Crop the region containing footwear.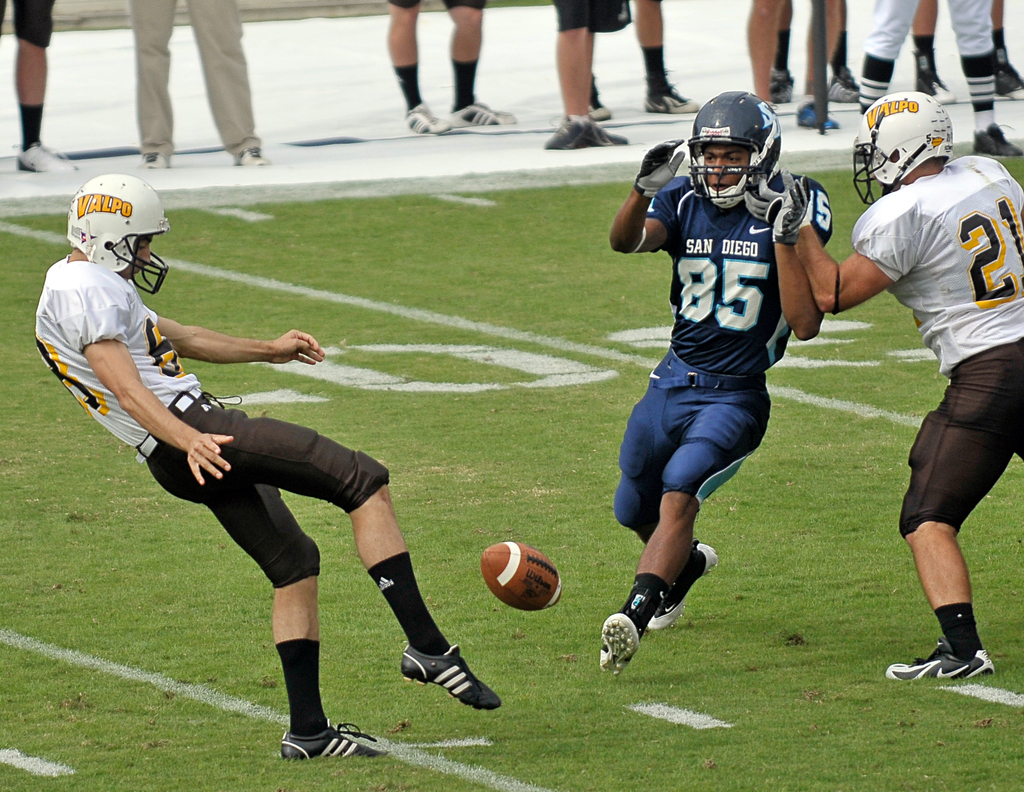
Crop region: (643, 89, 696, 113).
